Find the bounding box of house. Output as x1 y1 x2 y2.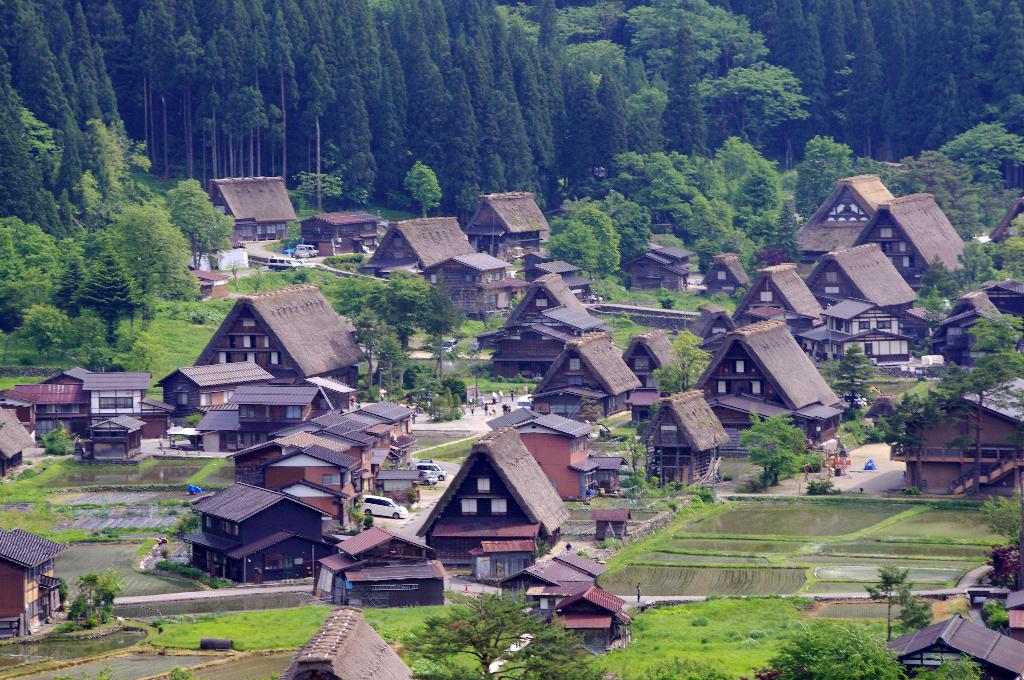
618 334 675 390.
